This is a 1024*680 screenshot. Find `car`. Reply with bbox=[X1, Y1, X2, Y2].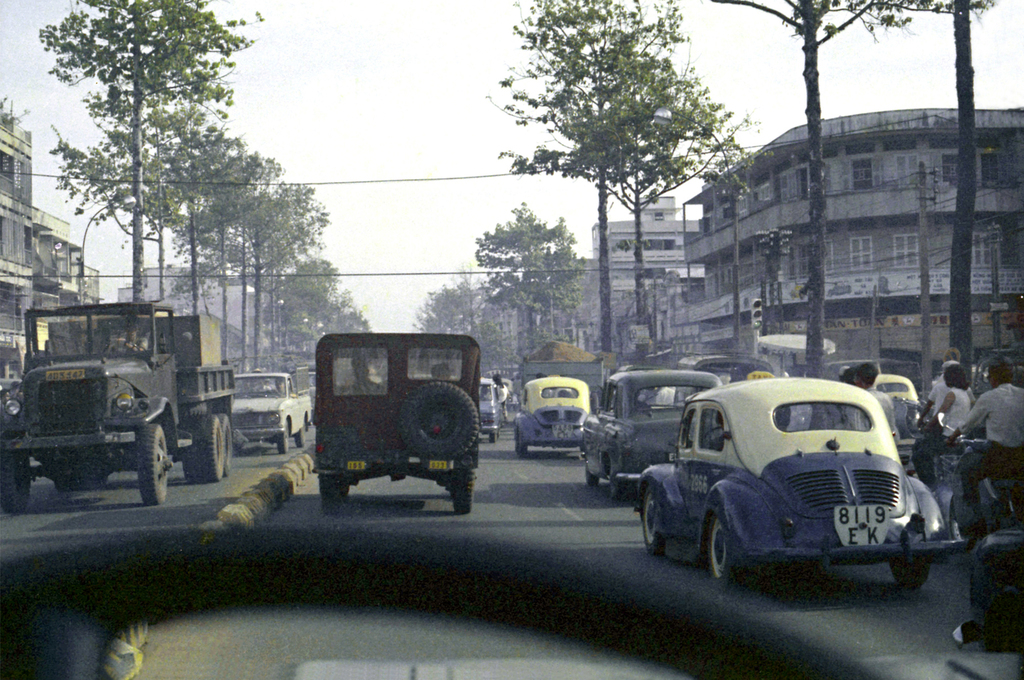
bbox=[0, 528, 1023, 679].
